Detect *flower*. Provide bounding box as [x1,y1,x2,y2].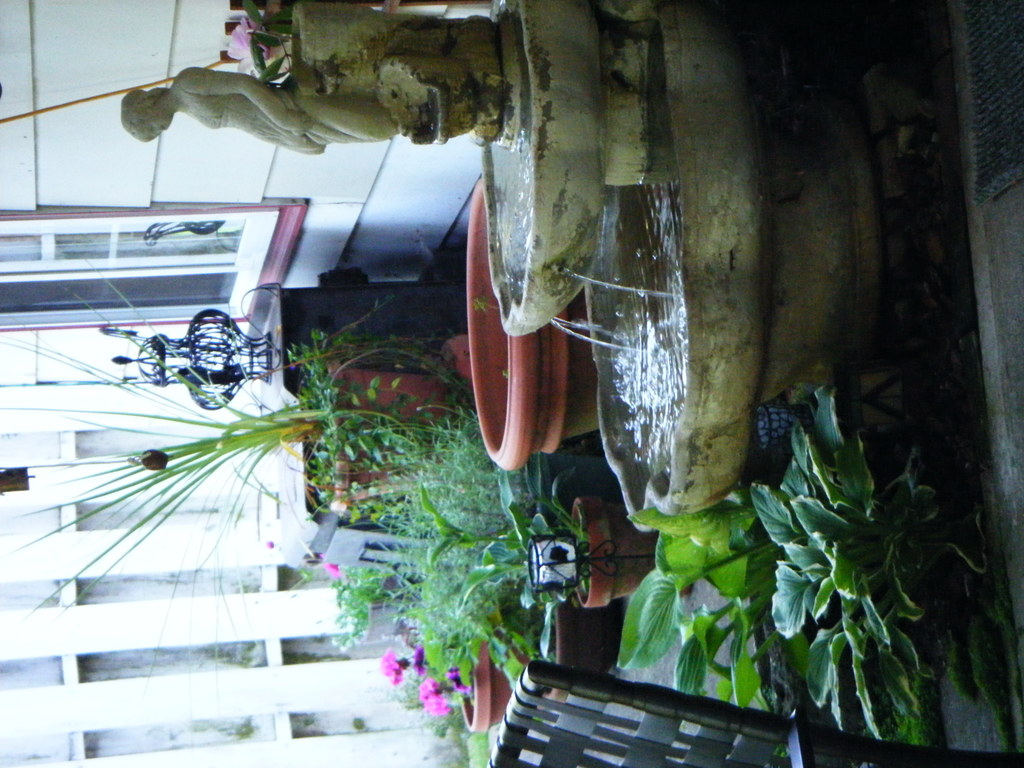
[324,562,341,575].
